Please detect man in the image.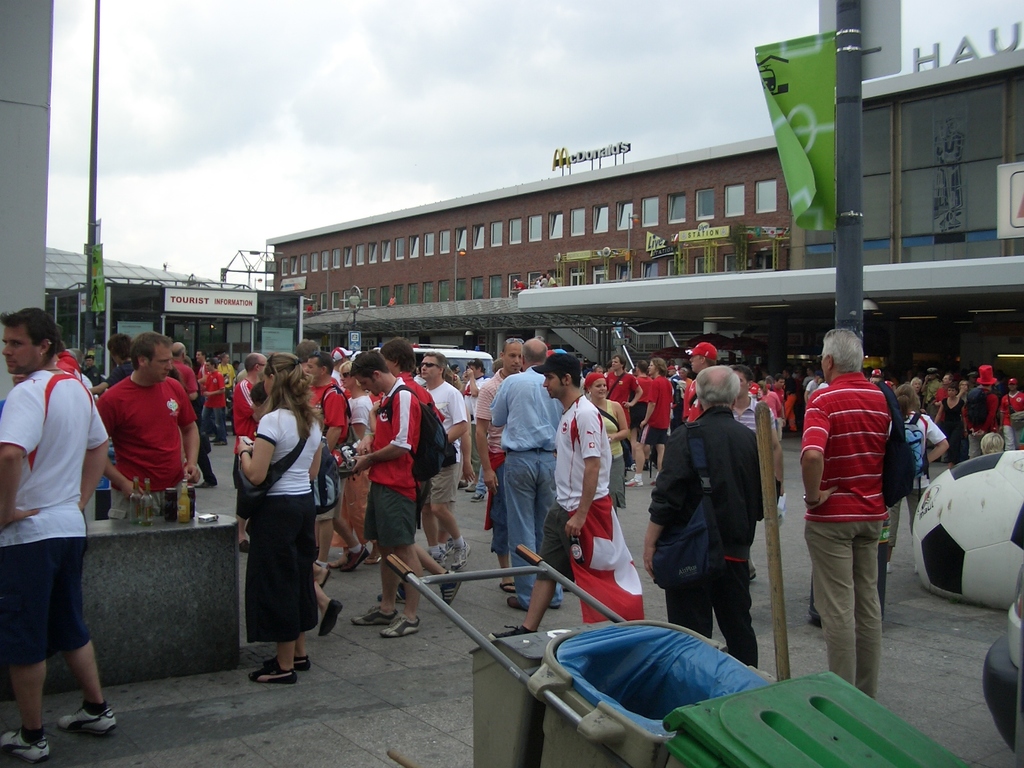
l=488, t=337, r=564, b=616.
